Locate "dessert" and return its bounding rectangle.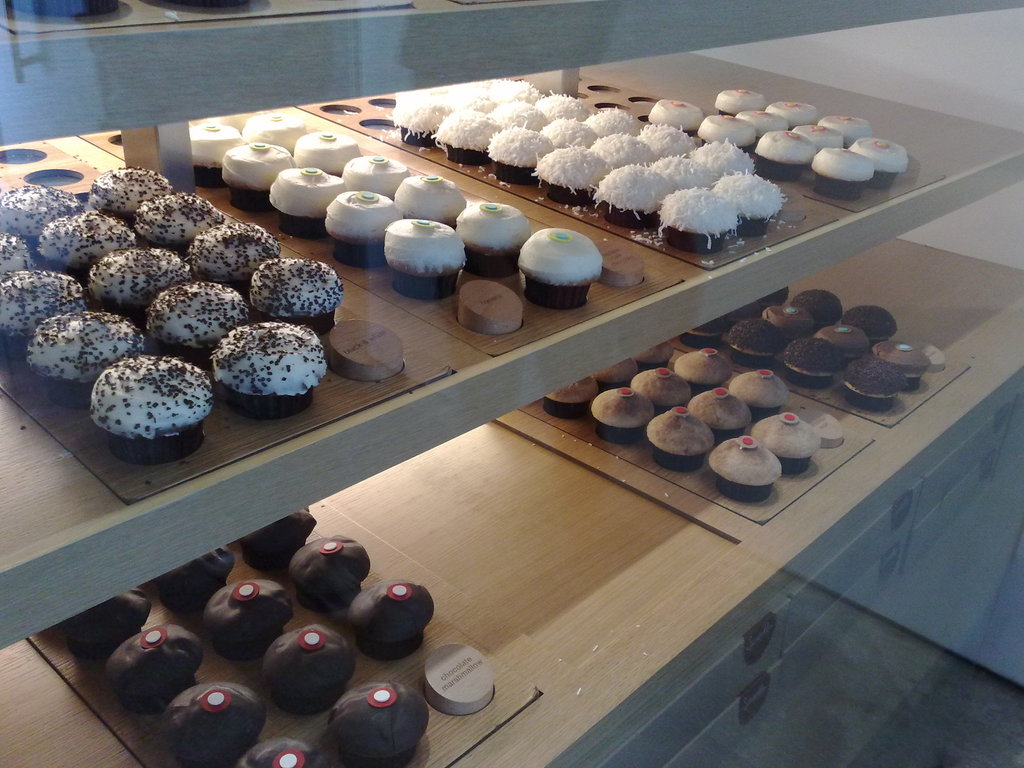
locate(243, 111, 308, 149).
